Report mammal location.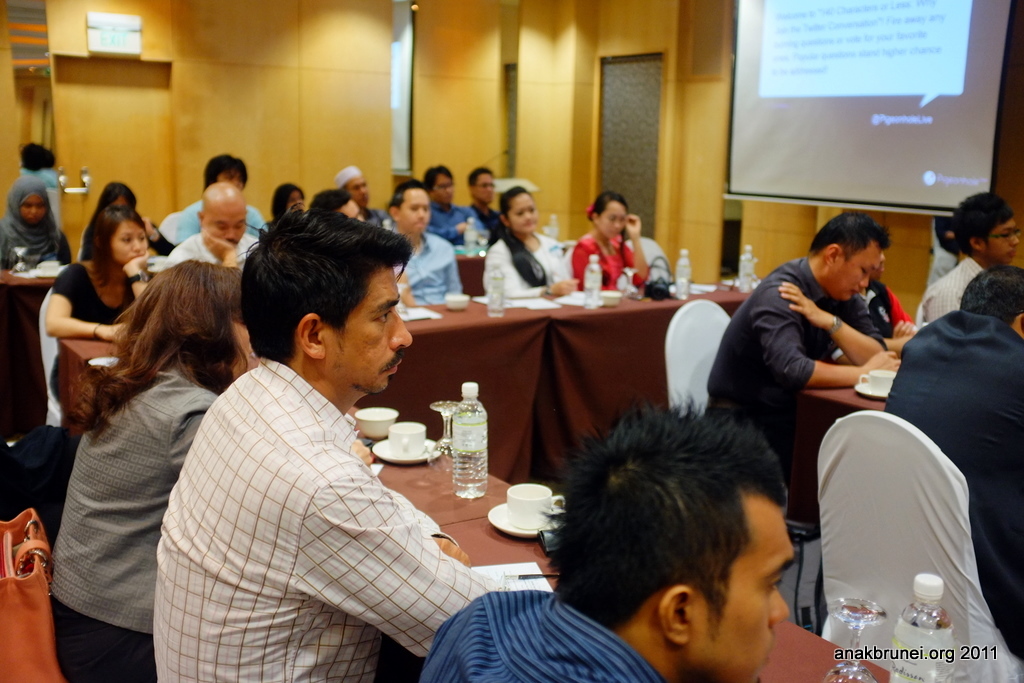
Report: 265, 178, 310, 214.
